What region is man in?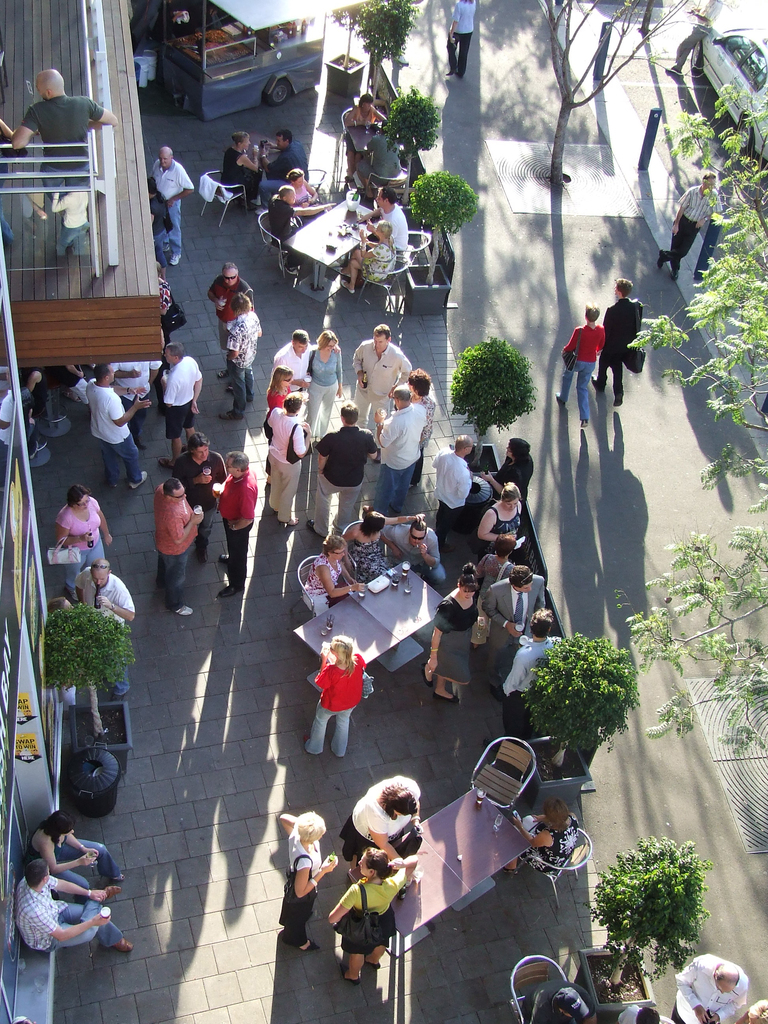
x1=154 y1=339 x2=204 y2=467.
